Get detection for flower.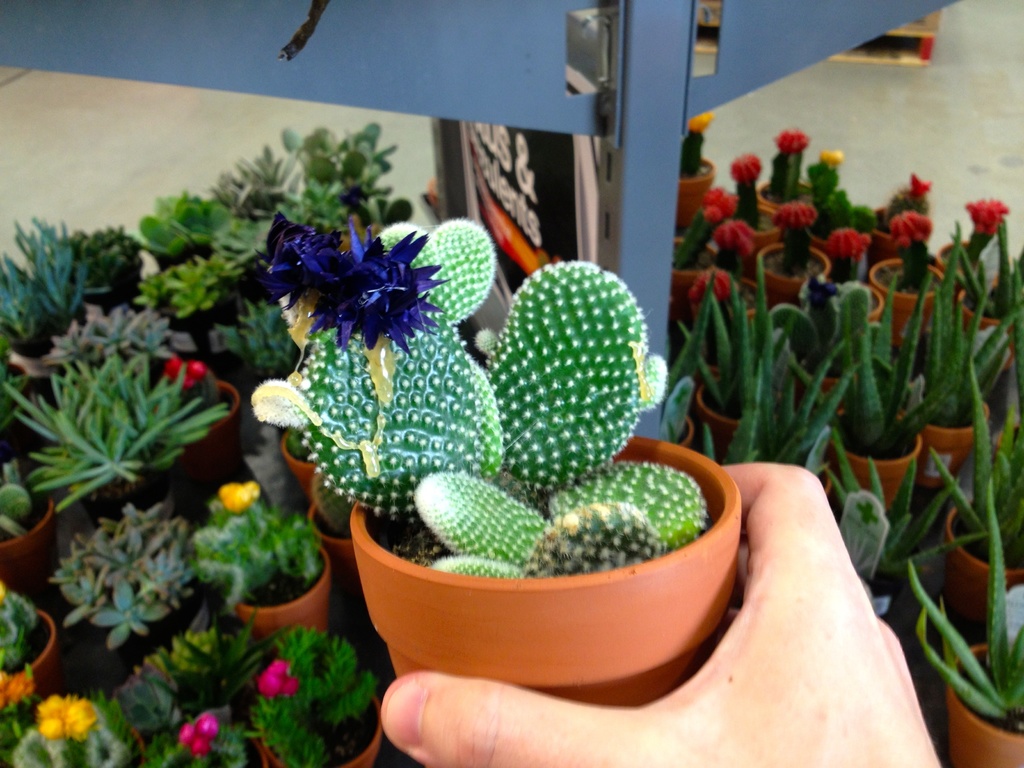
Detection: detection(0, 665, 35, 708).
